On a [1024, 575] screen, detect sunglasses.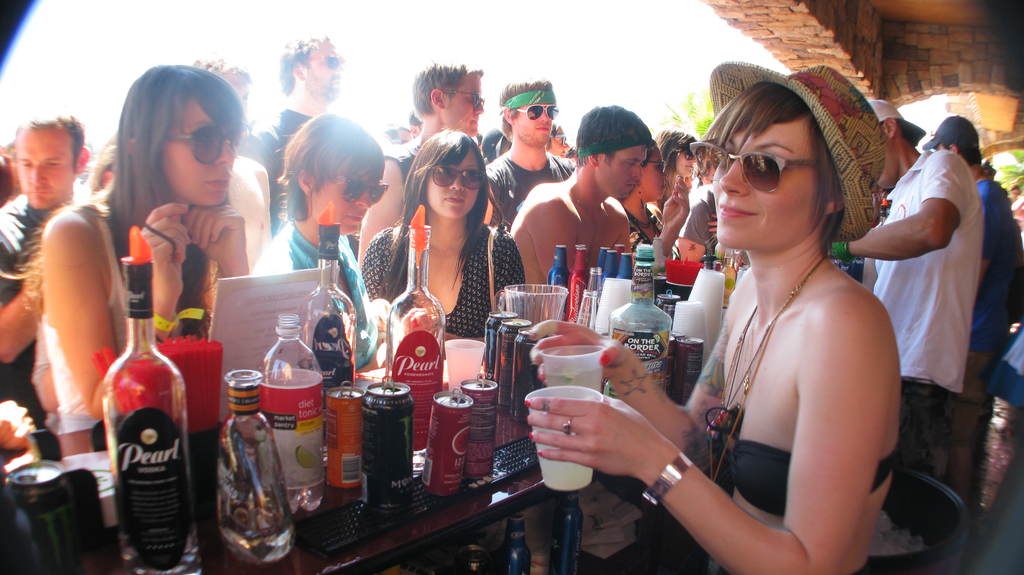
<bbox>423, 162, 484, 192</bbox>.
